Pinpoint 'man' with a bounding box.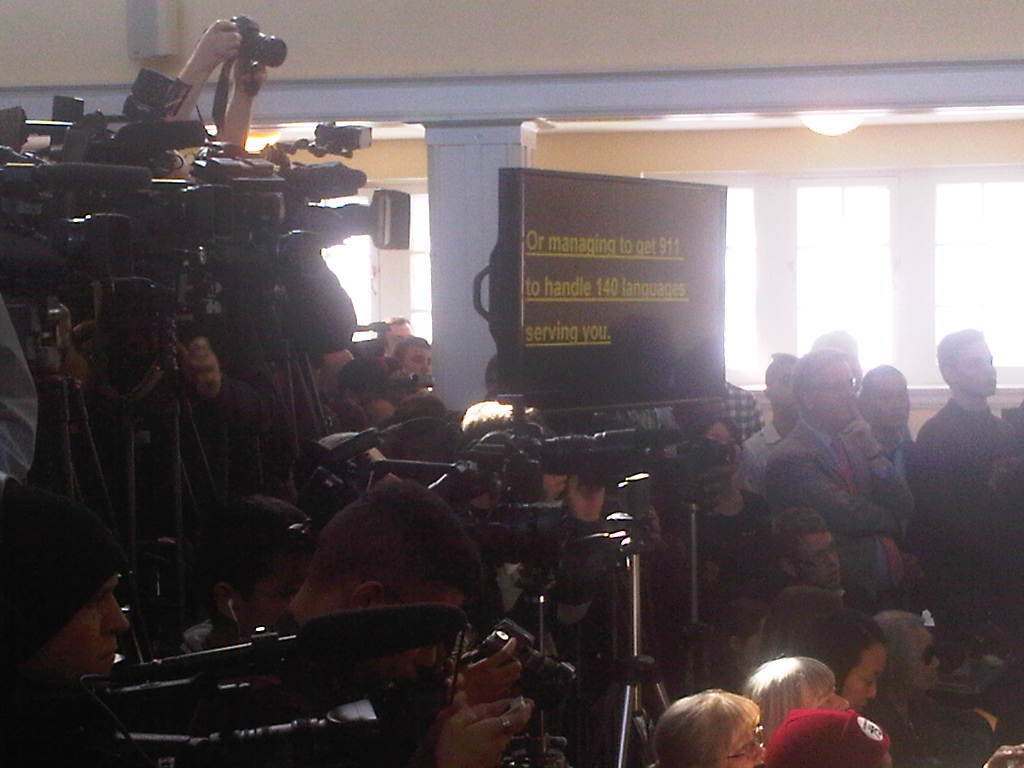
<bbox>163, 16, 267, 182</bbox>.
